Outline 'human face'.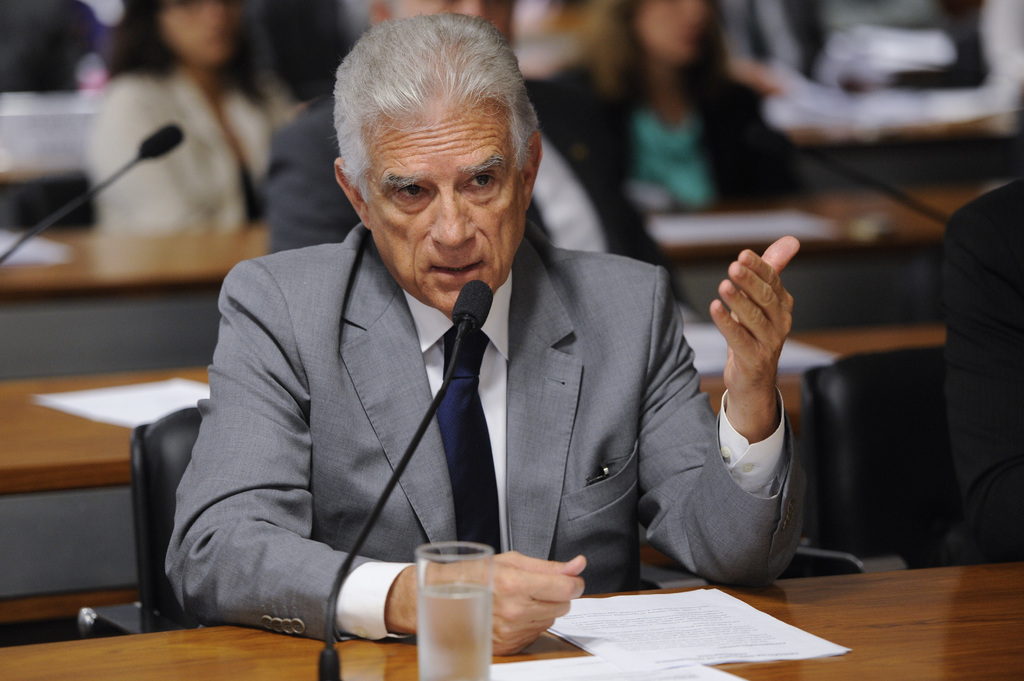
Outline: pyautogui.locateOnScreen(357, 93, 531, 318).
